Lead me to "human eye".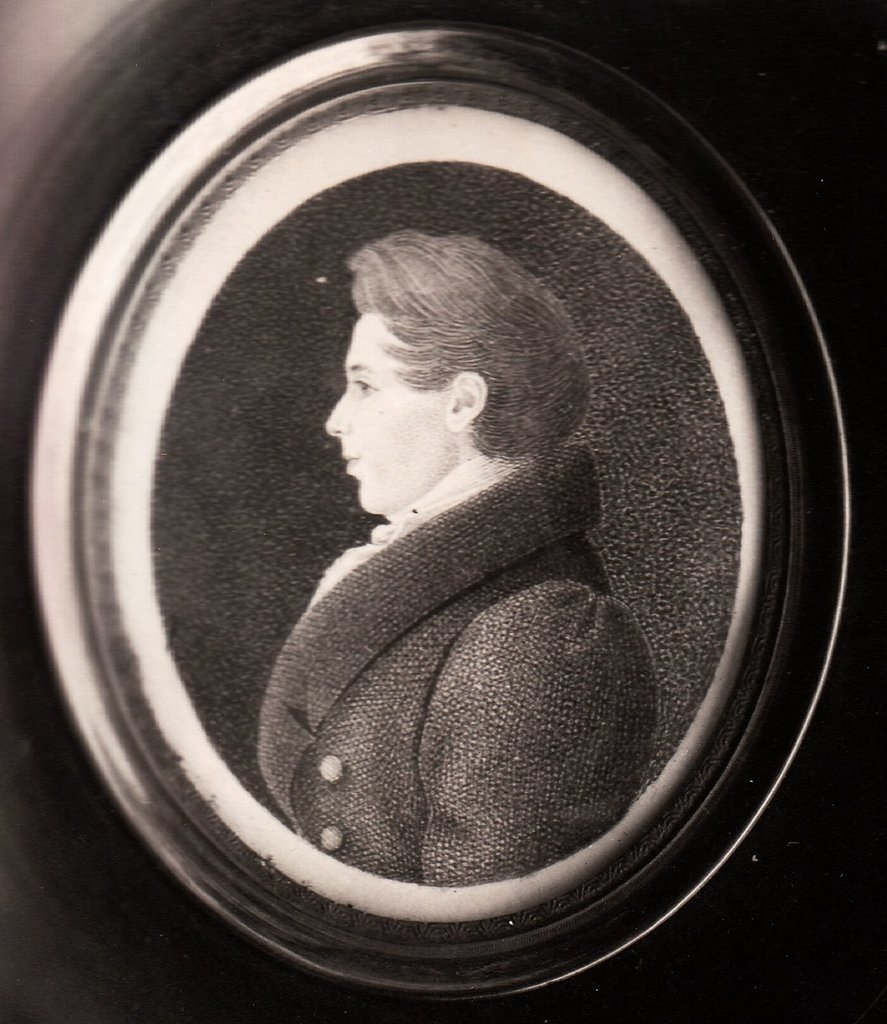
Lead to select_region(347, 377, 382, 400).
